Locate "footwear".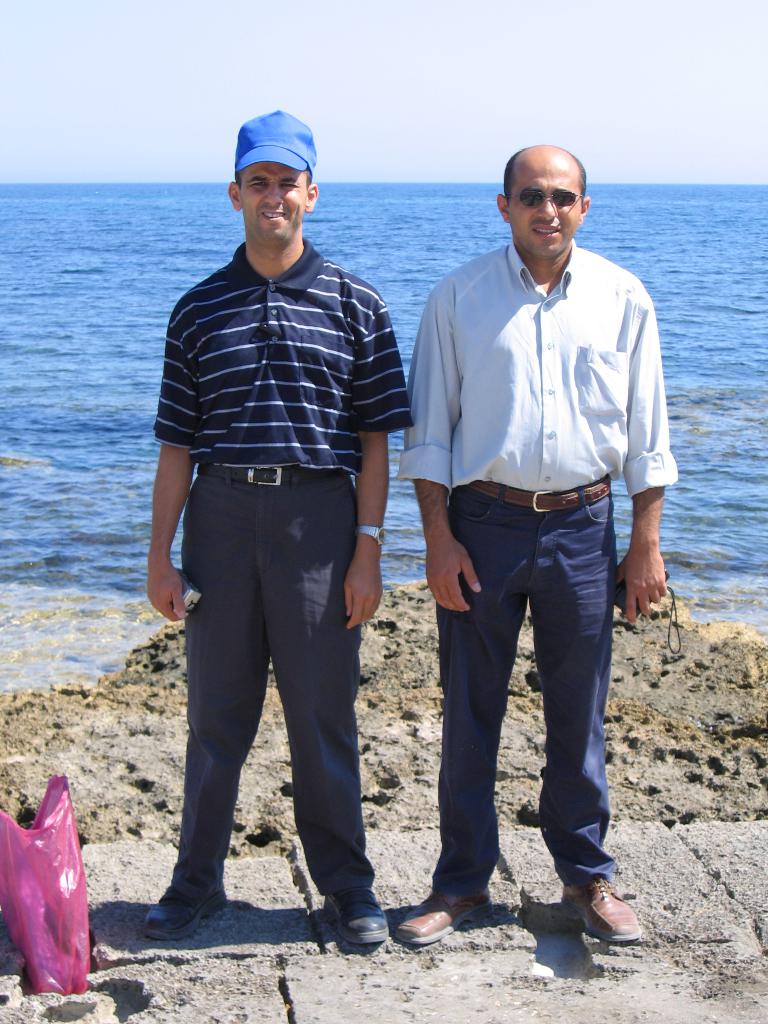
Bounding box: (x1=141, y1=881, x2=227, y2=946).
